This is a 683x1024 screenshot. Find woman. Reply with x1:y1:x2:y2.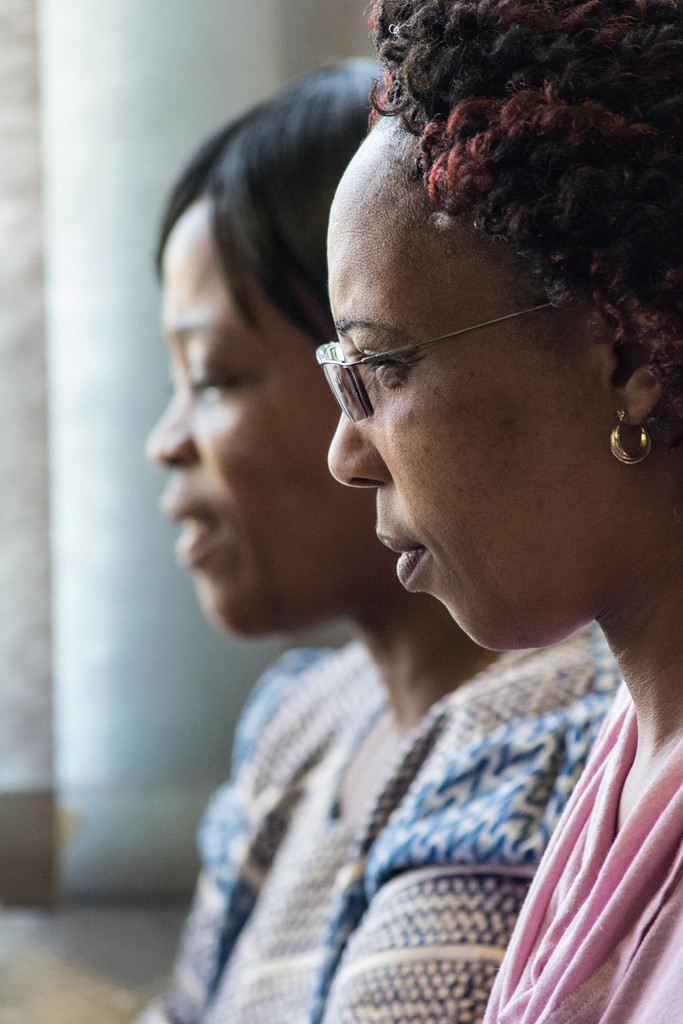
282:0:682:1023.
